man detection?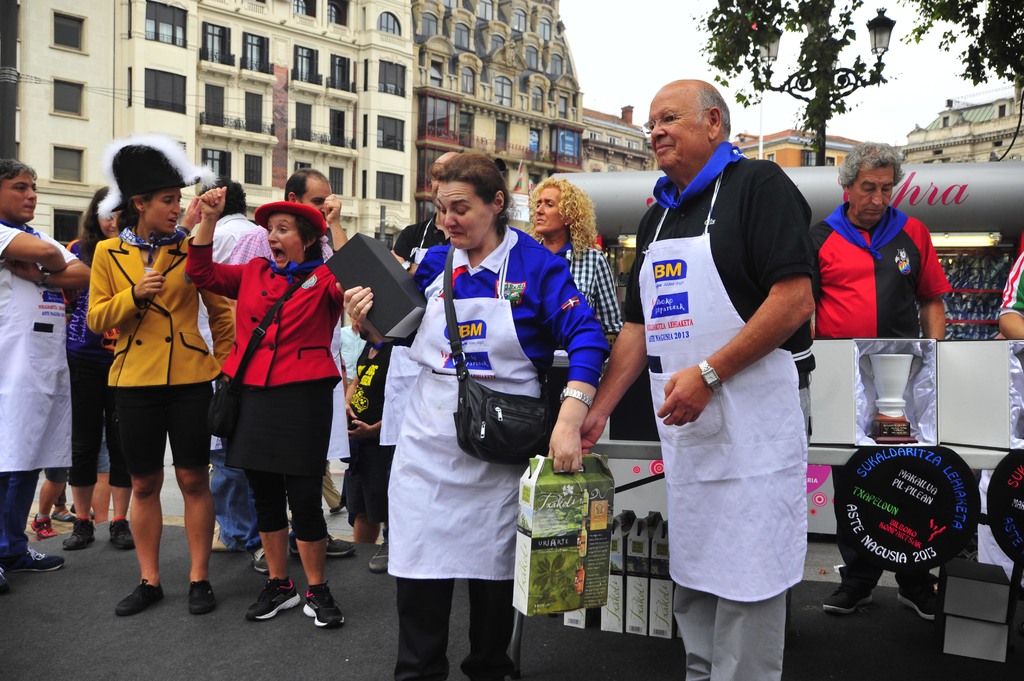
x1=812, y1=137, x2=954, y2=349
